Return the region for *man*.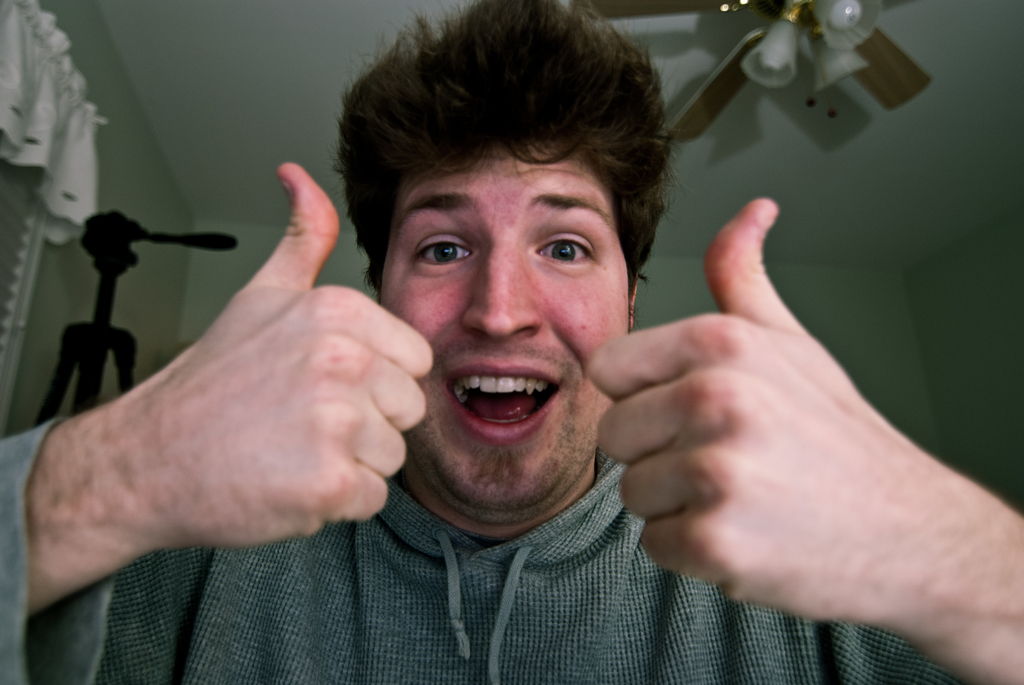
{"x1": 122, "y1": 34, "x2": 942, "y2": 659}.
